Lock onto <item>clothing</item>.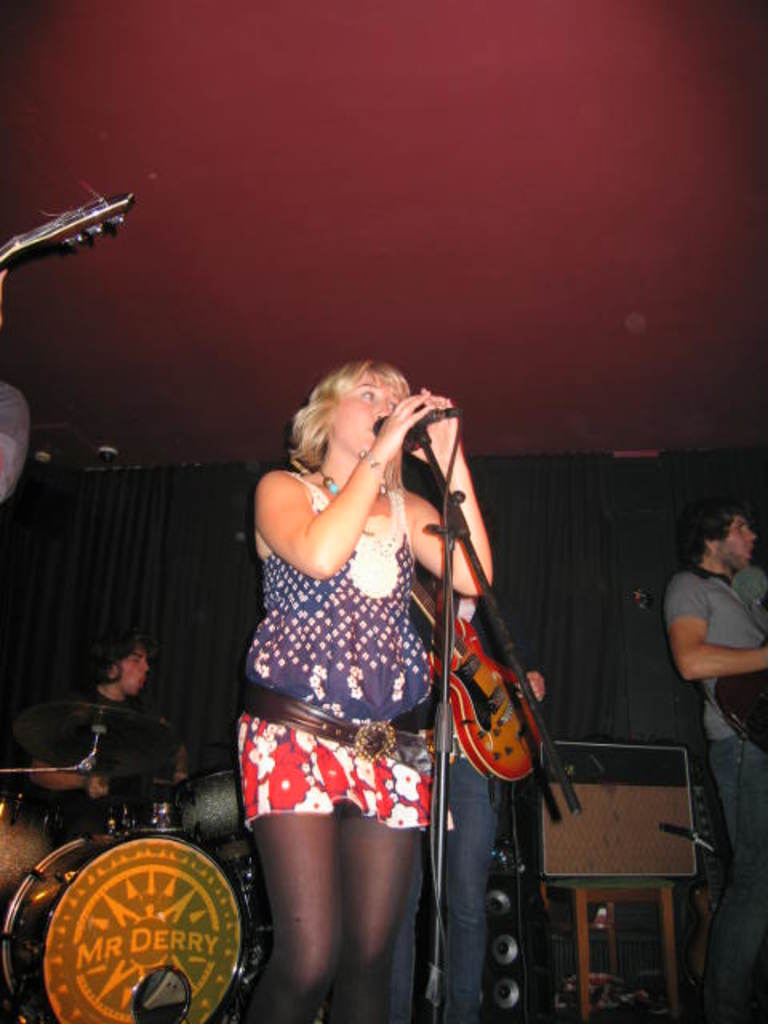
Locked: x1=403, y1=610, x2=496, y2=1013.
